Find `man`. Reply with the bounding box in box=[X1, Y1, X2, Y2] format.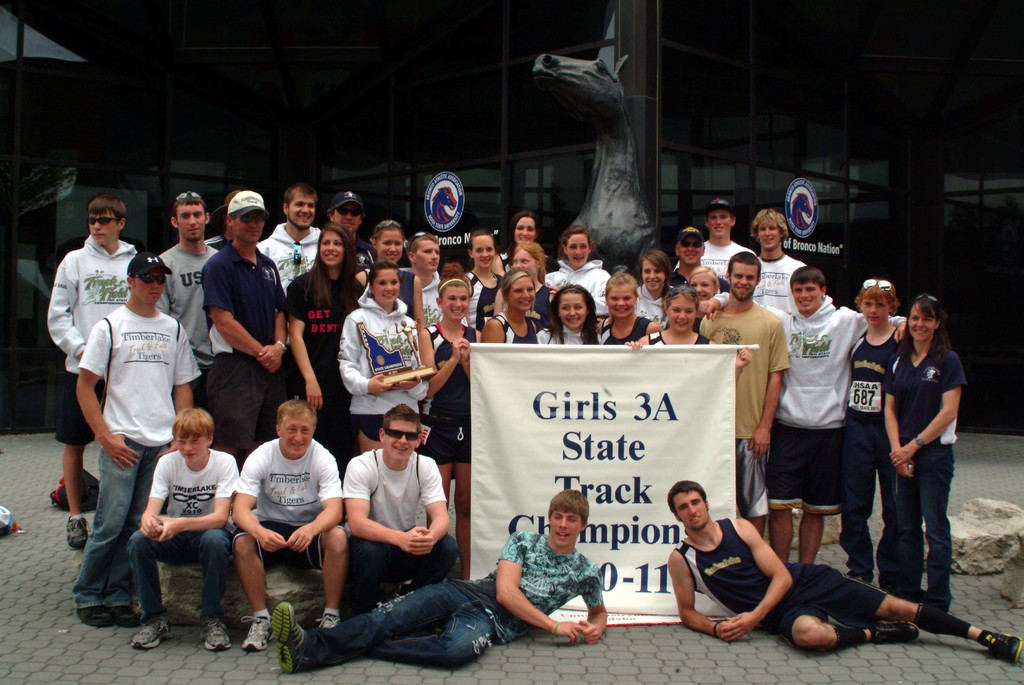
box=[705, 241, 792, 508].
